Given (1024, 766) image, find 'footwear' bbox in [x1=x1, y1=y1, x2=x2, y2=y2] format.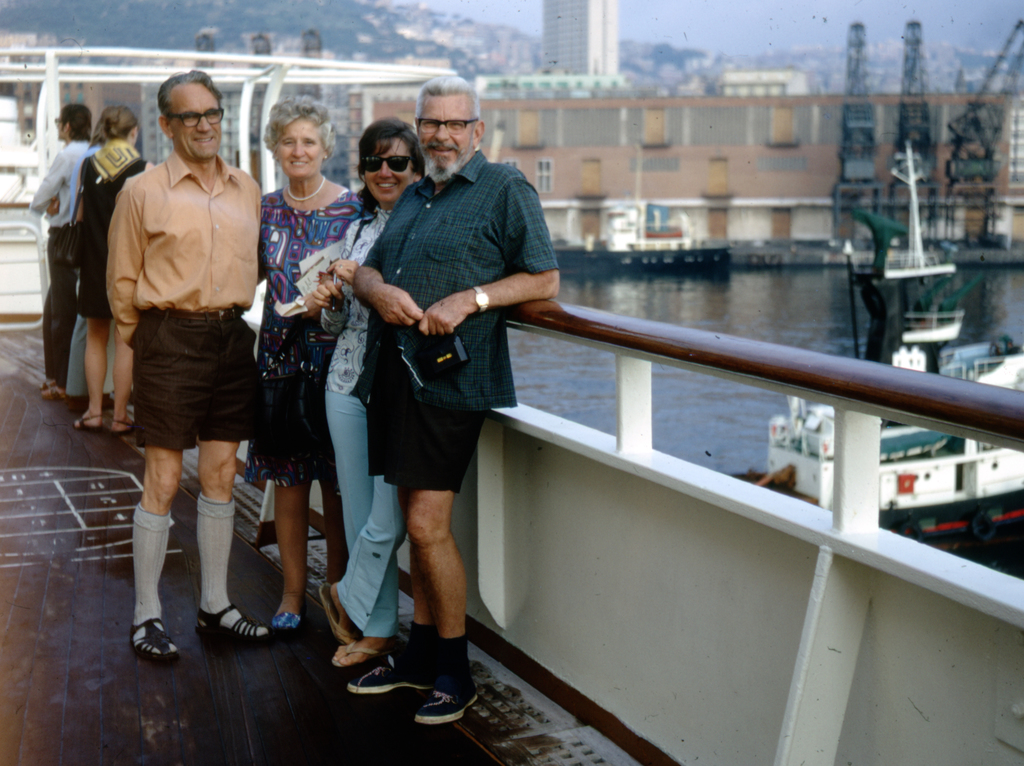
[x1=196, y1=605, x2=272, y2=638].
